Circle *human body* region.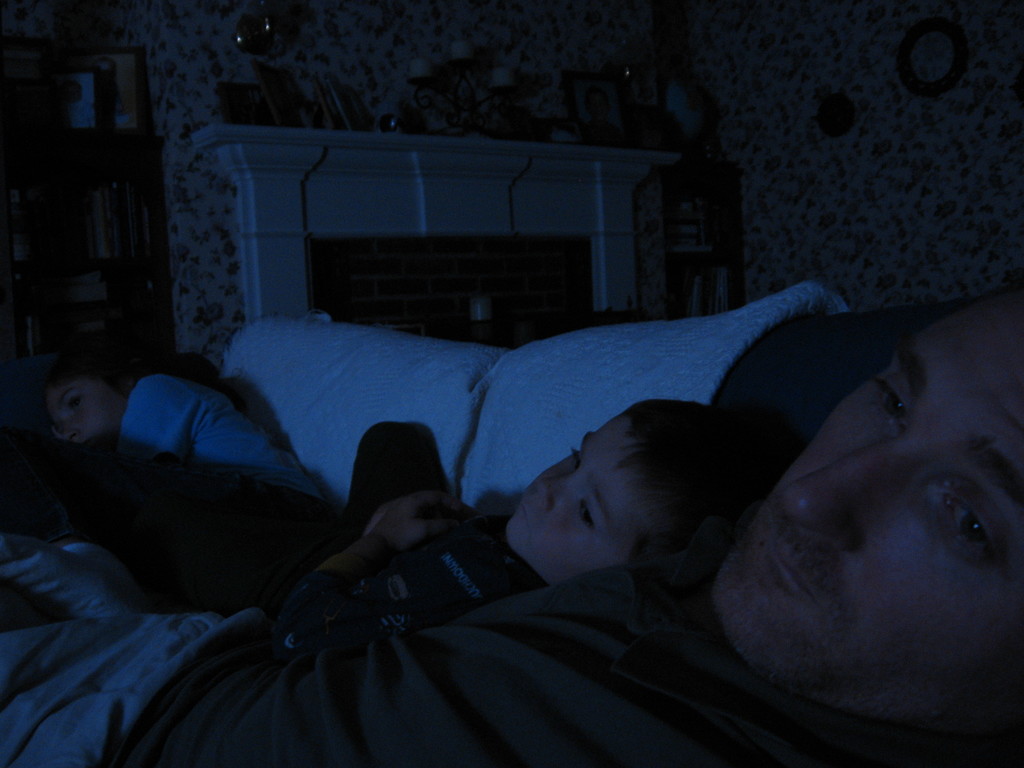
Region: [0, 287, 1023, 767].
